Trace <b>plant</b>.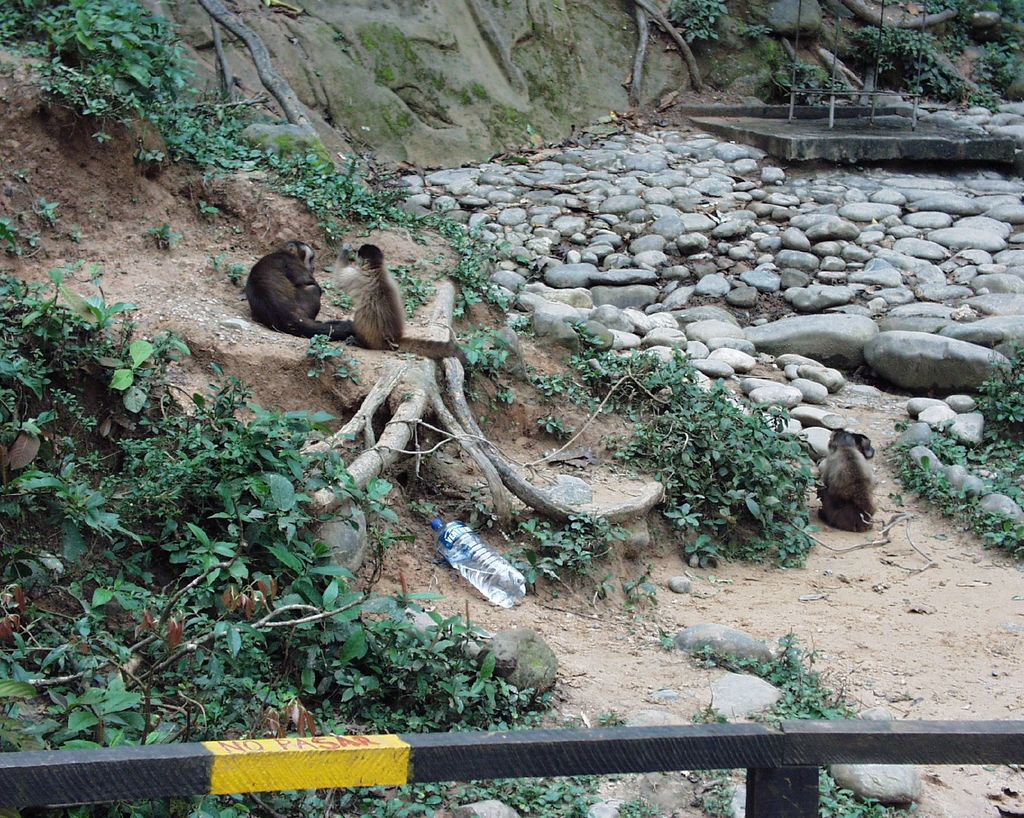
Traced to bbox(696, 643, 714, 671).
